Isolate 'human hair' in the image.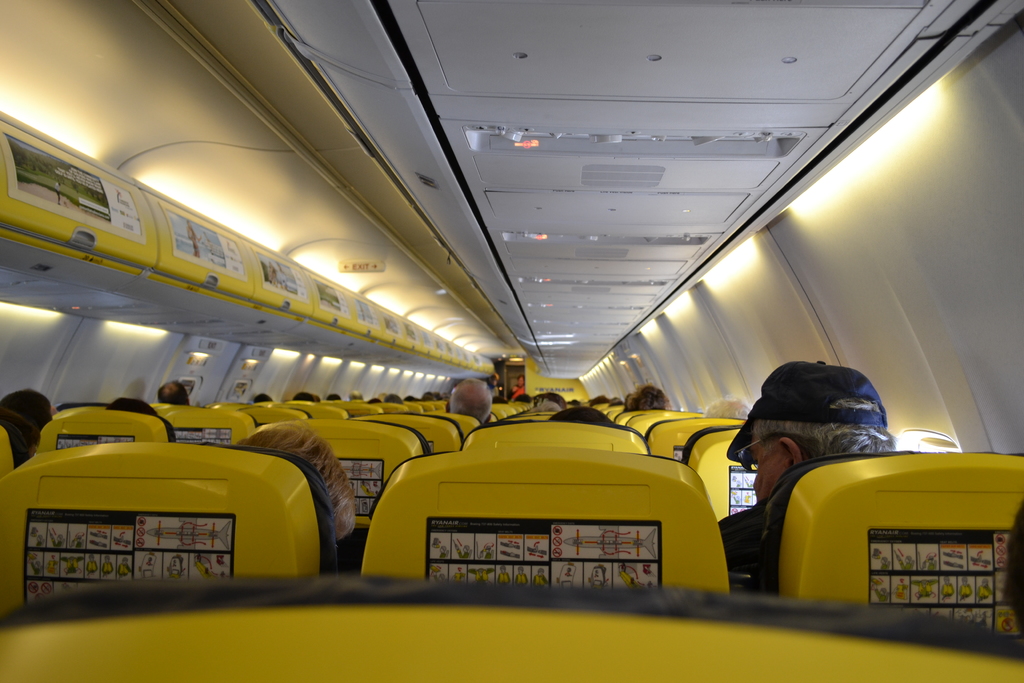
Isolated region: locate(255, 393, 271, 404).
